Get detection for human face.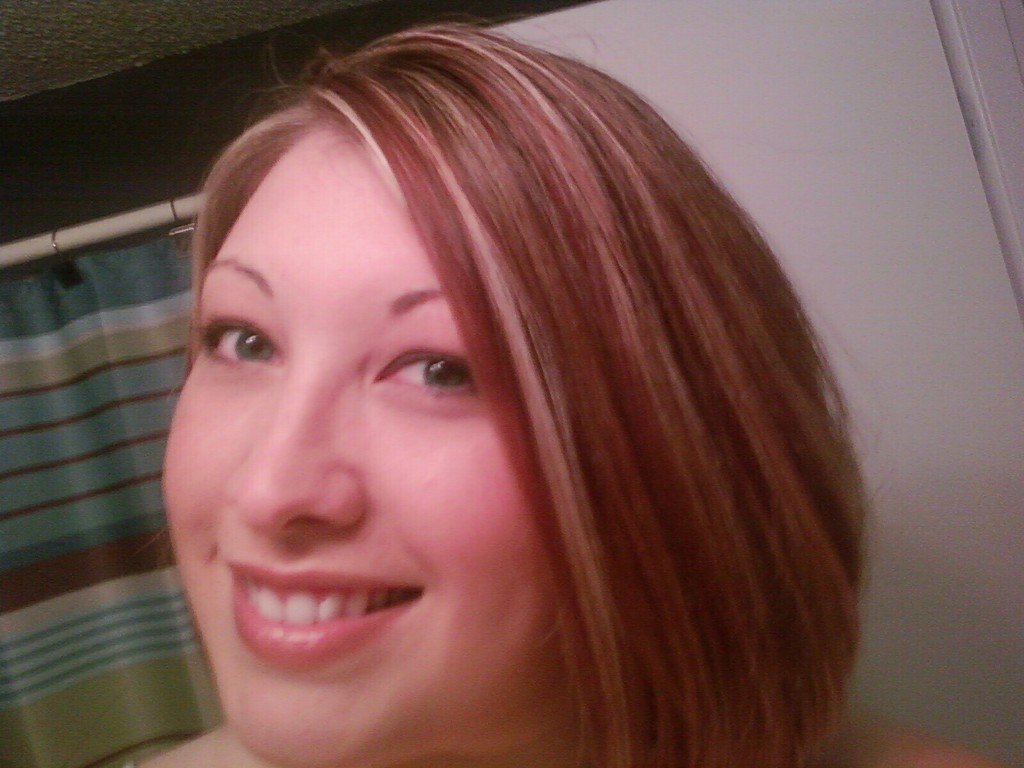
Detection: (left=138, top=111, right=575, bottom=762).
